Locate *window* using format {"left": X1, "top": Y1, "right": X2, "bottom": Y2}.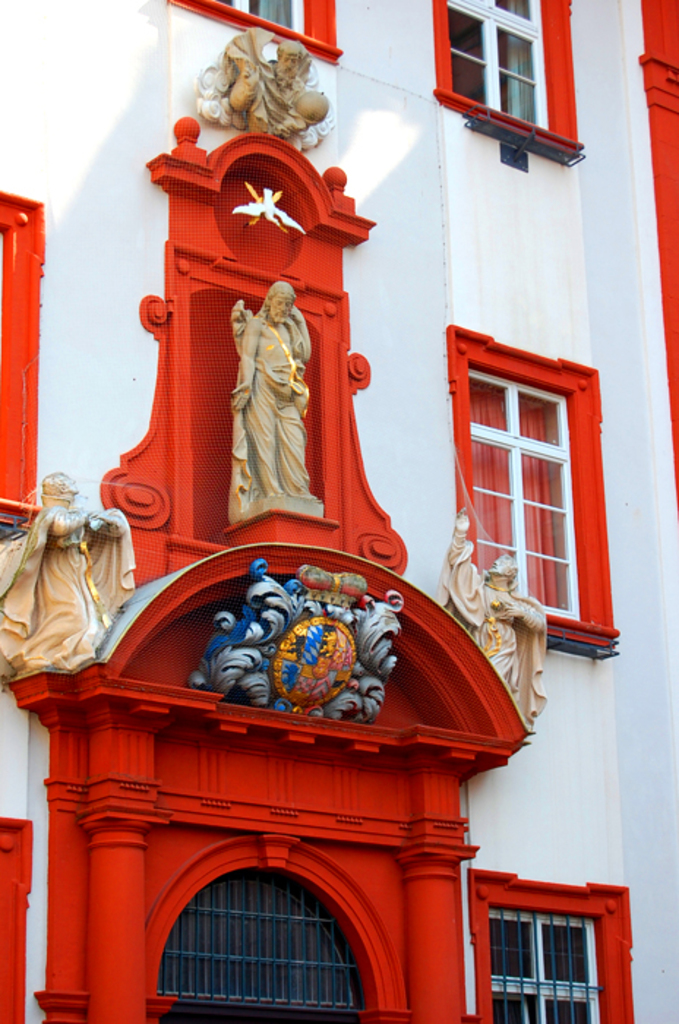
{"left": 486, "top": 894, "right": 625, "bottom": 1005}.
